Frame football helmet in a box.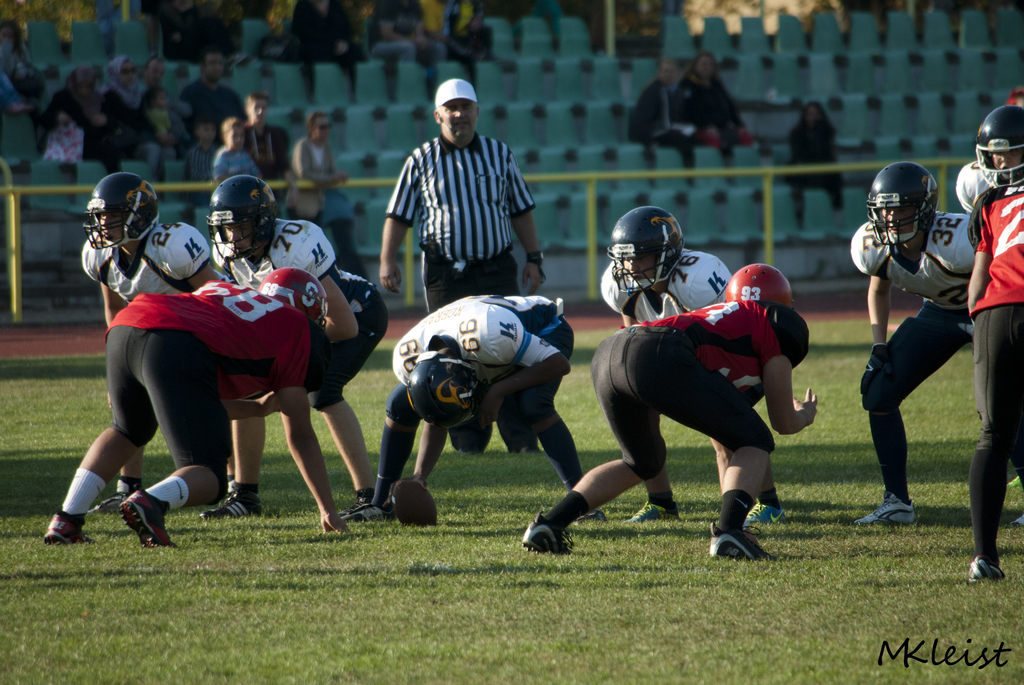
(x1=205, y1=175, x2=284, y2=260).
